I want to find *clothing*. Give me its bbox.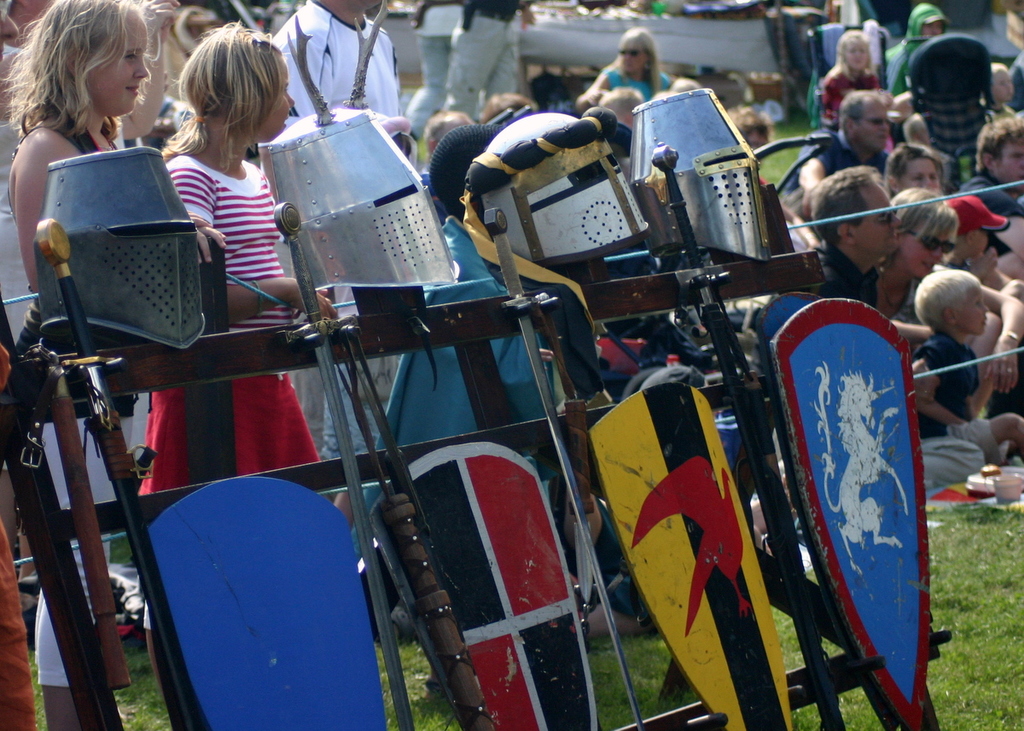
Rect(773, 131, 888, 212).
